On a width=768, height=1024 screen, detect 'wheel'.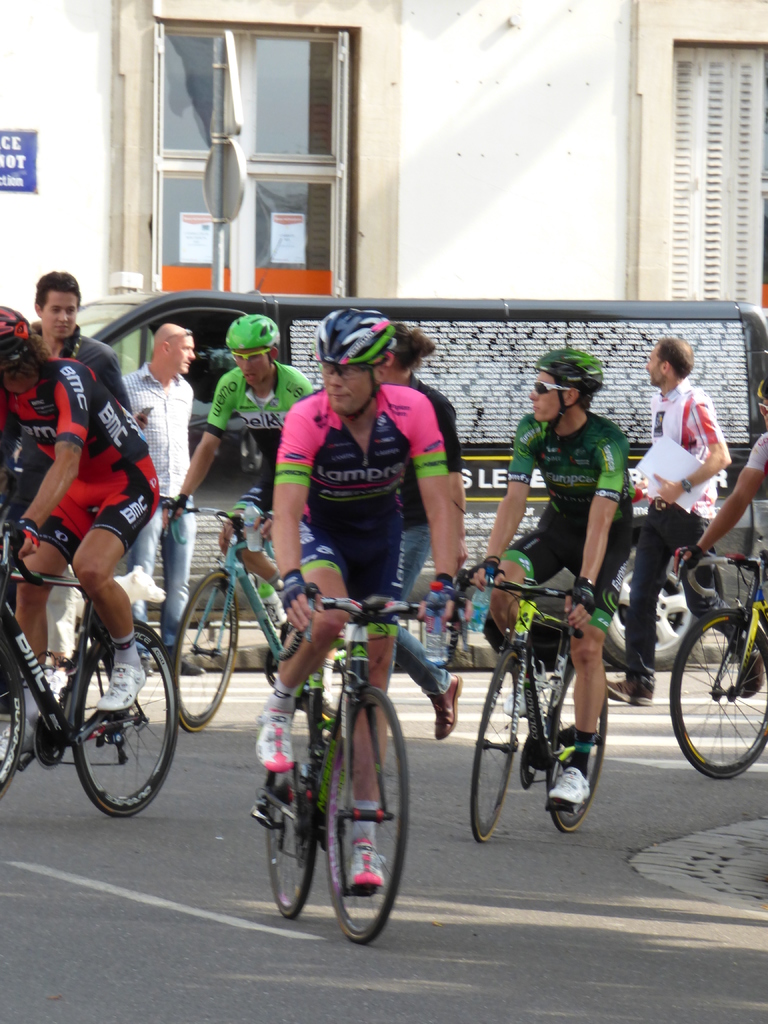
locate(327, 686, 408, 943).
